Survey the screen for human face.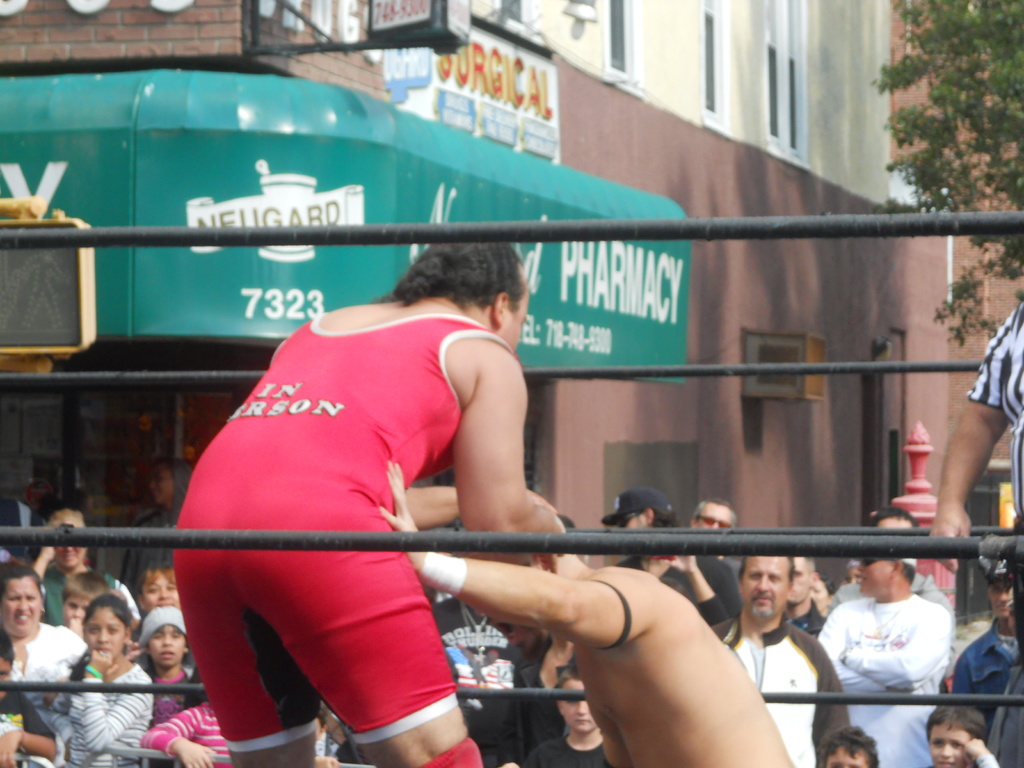
Survey found: (824,749,865,766).
